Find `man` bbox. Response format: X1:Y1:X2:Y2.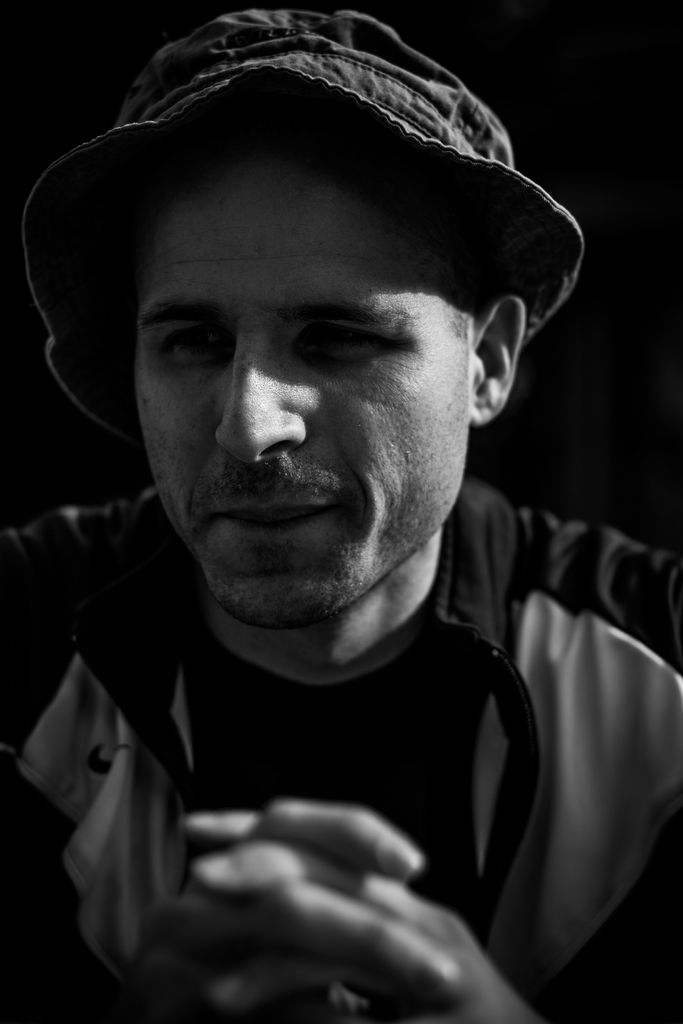
0:0:682:1023.
